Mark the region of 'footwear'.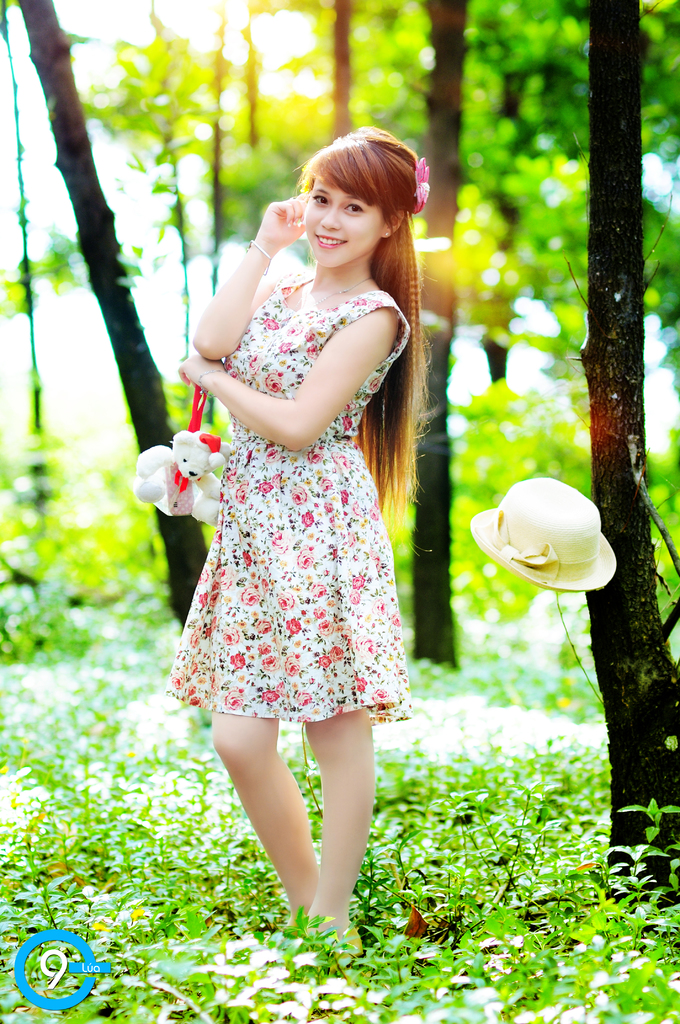
Region: [315, 920, 368, 972].
